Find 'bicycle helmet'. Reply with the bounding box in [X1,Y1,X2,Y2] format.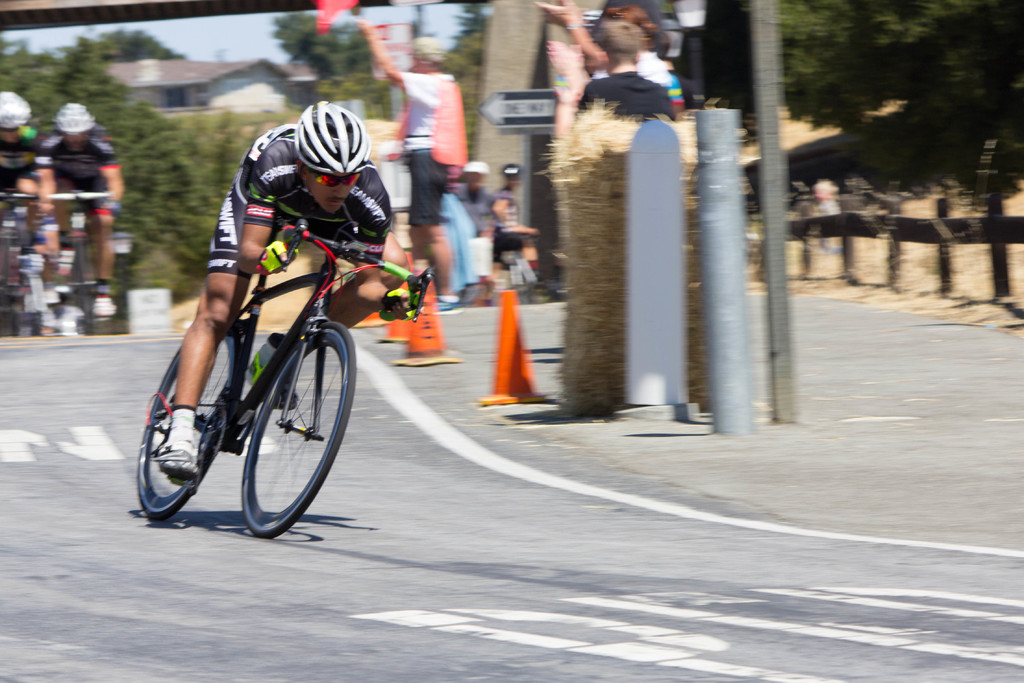
[298,90,374,177].
